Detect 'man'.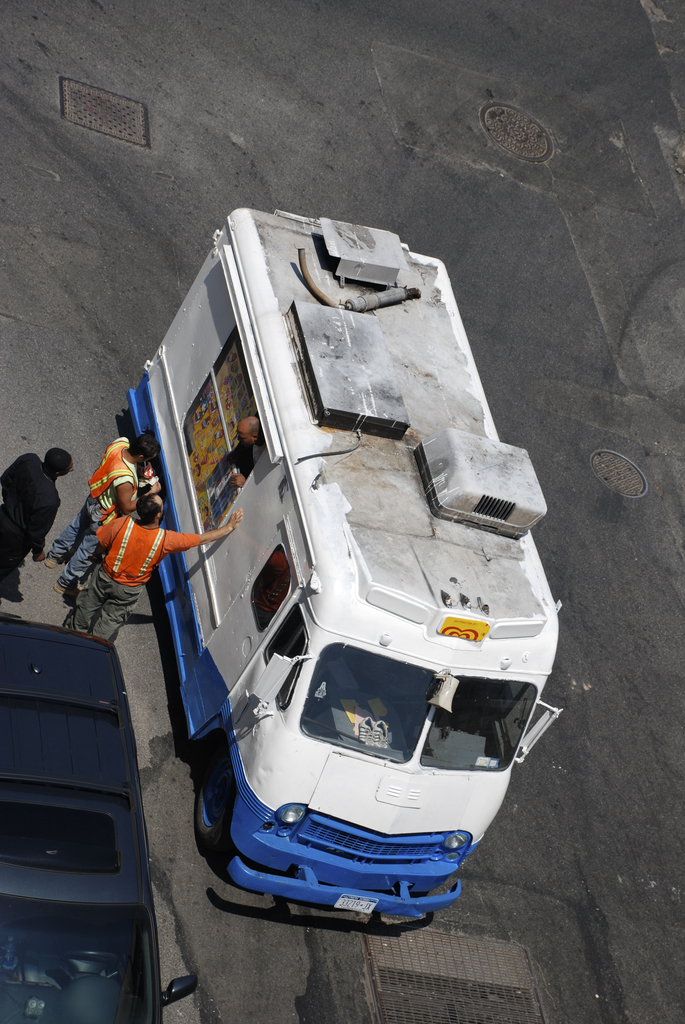
Detected at (64, 488, 243, 641).
